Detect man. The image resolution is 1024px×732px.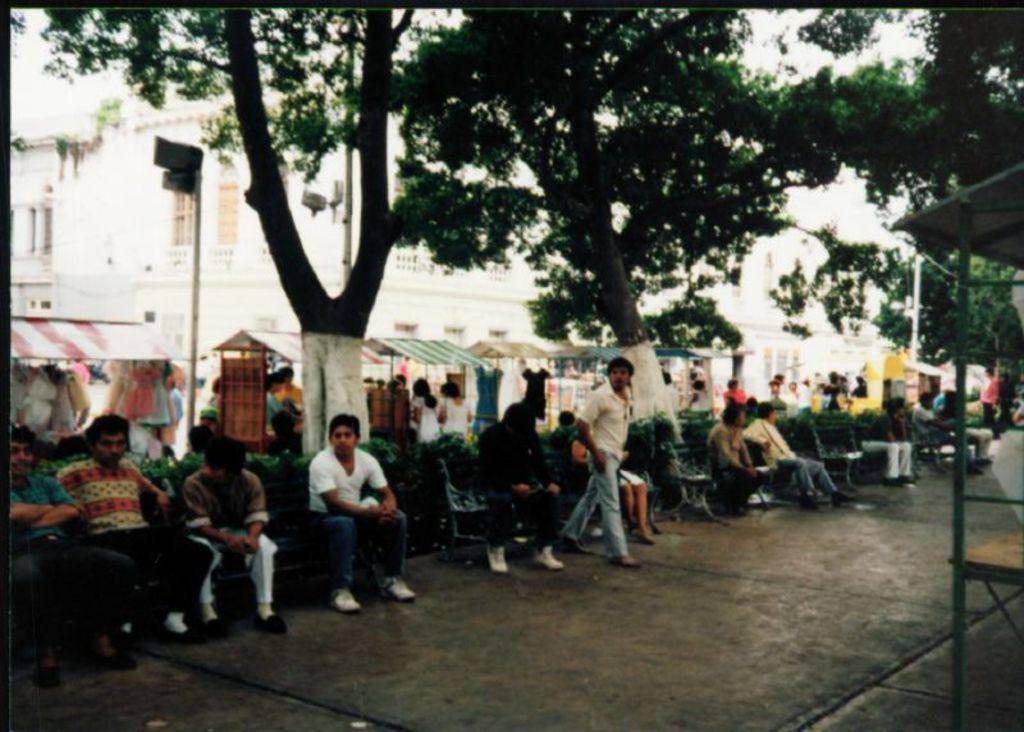
rect(573, 362, 637, 569).
